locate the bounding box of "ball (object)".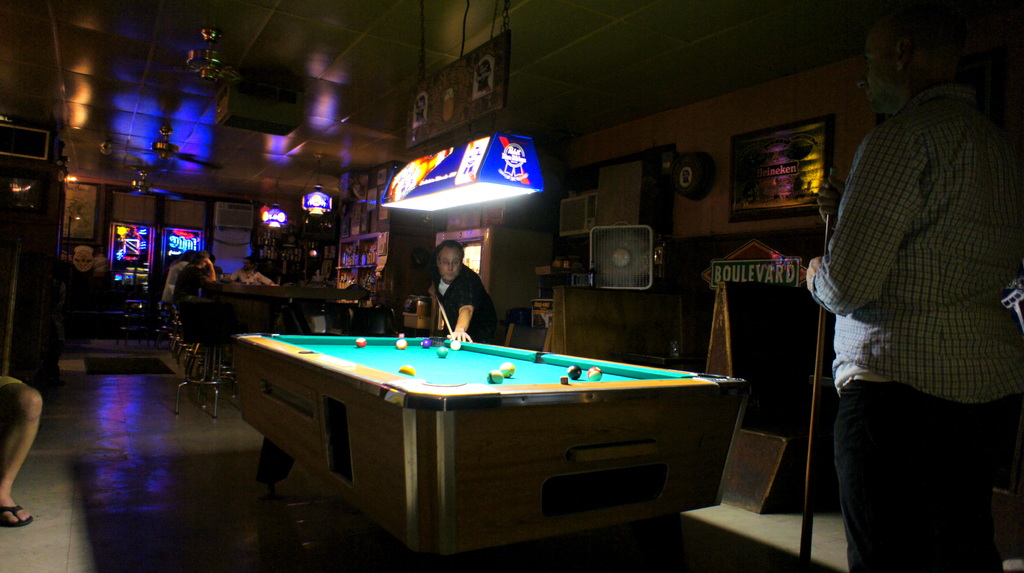
Bounding box: {"x1": 400, "y1": 365, "x2": 416, "y2": 373}.
